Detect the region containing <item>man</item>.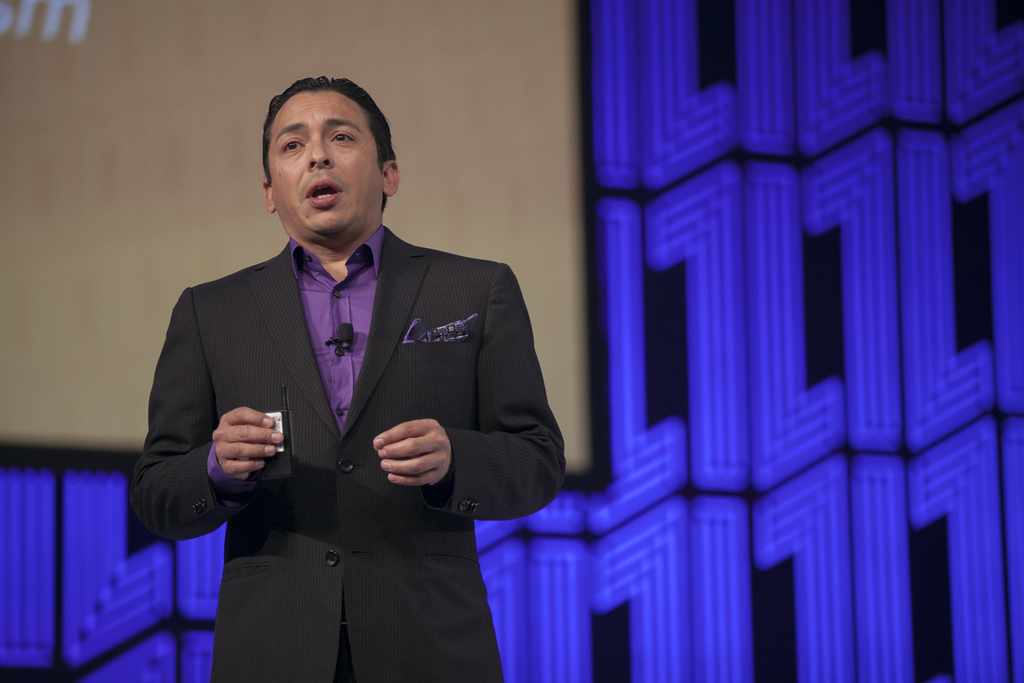
133:72:568:682.
